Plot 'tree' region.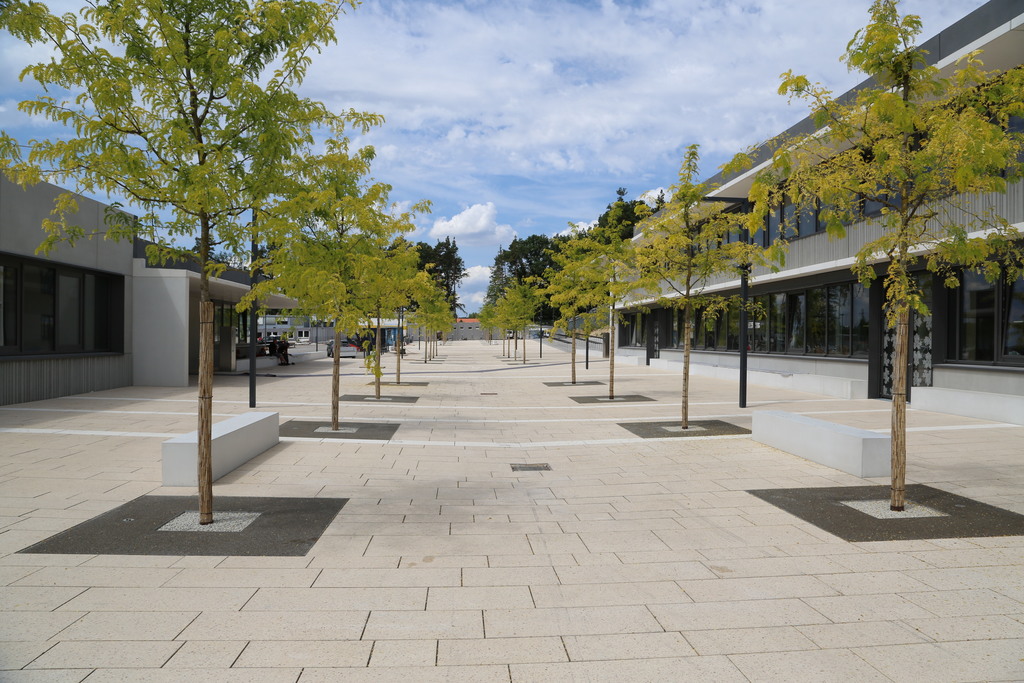
Plotted at (388,236,458,317).
